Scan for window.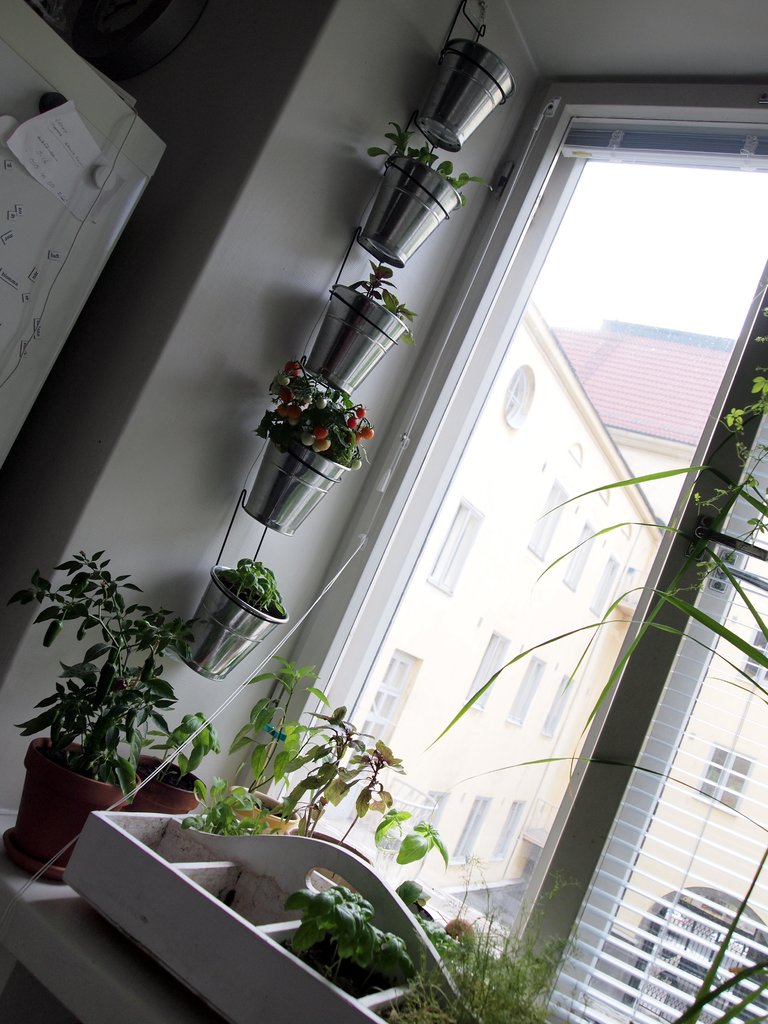
Scan result: region(427, 502, 484, 595).
